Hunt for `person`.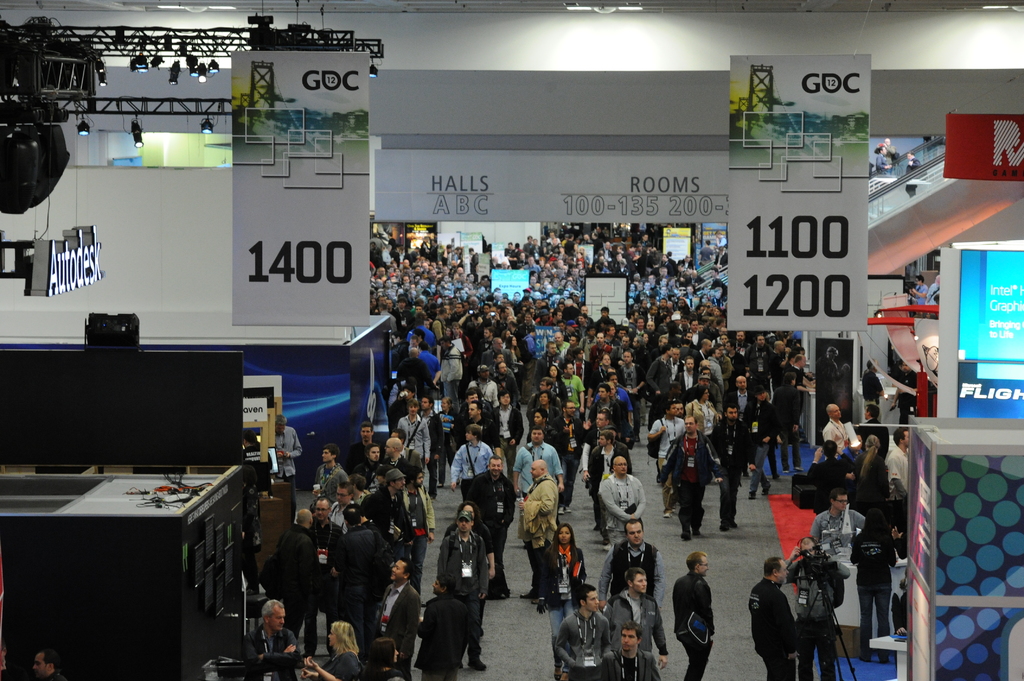
Hunted down at <bbox>913, 278, 923, 309</bbox>.
